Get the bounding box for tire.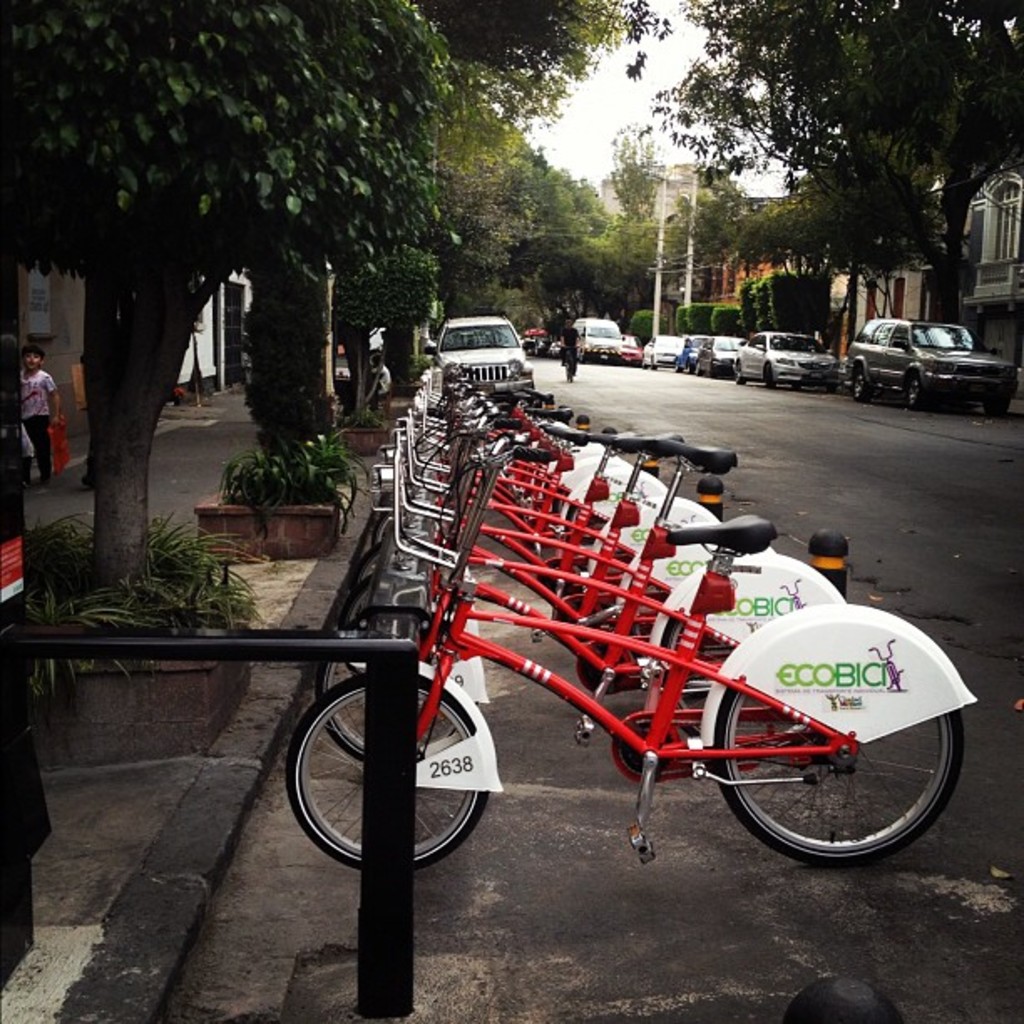
(left=718, top=676, right=969, bottom=862).
